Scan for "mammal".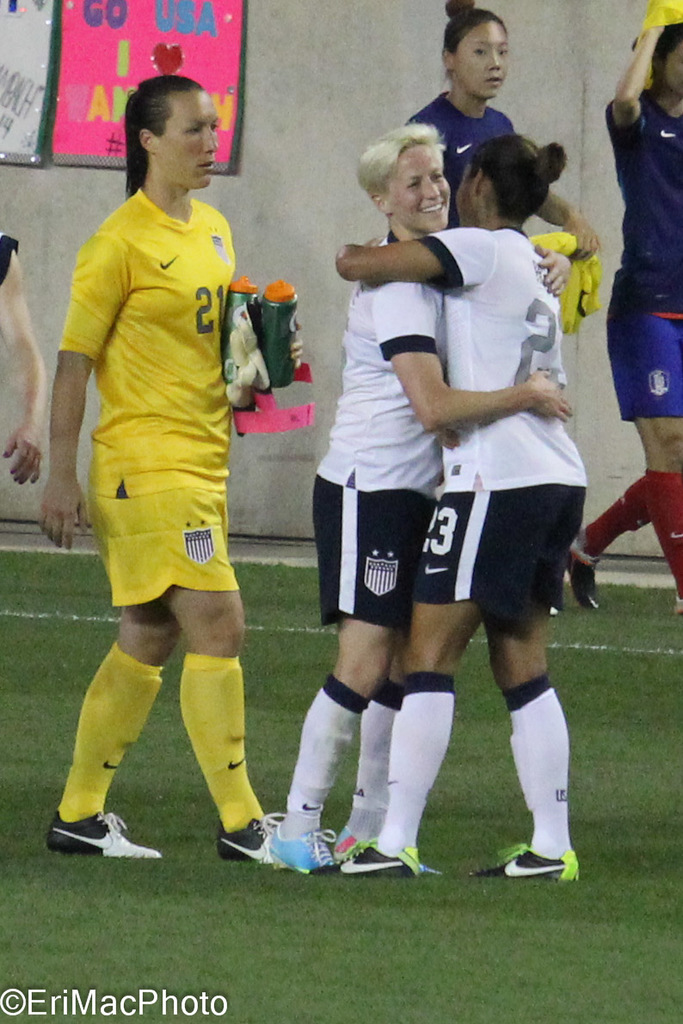
Scan result: 311, 134, 577, 882.
